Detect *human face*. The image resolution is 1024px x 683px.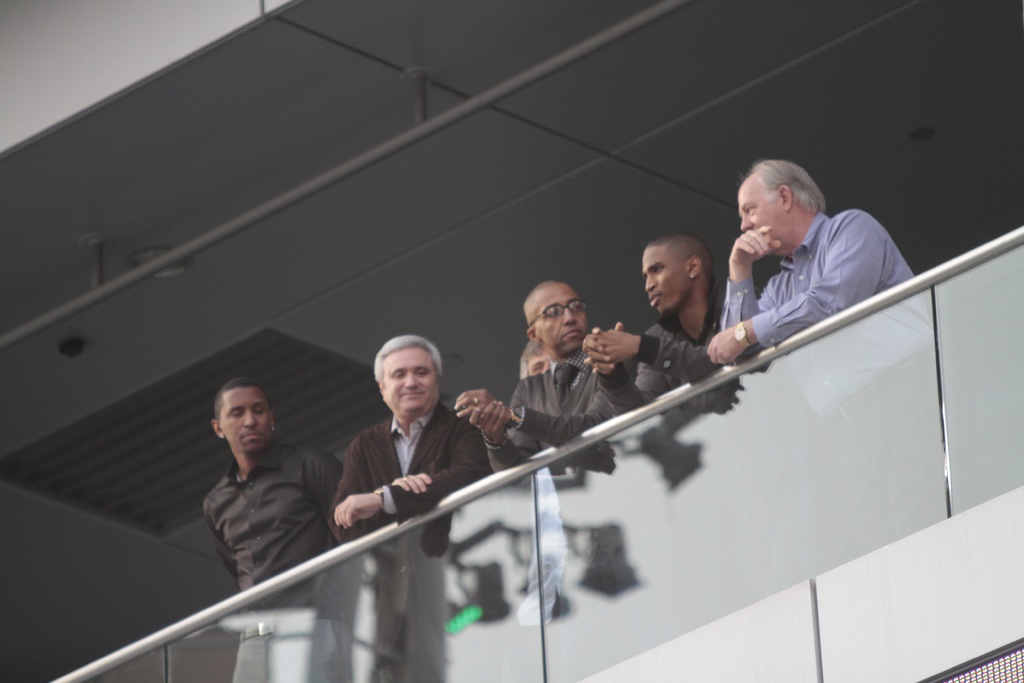
Rect(219, 391, 271, 456).
